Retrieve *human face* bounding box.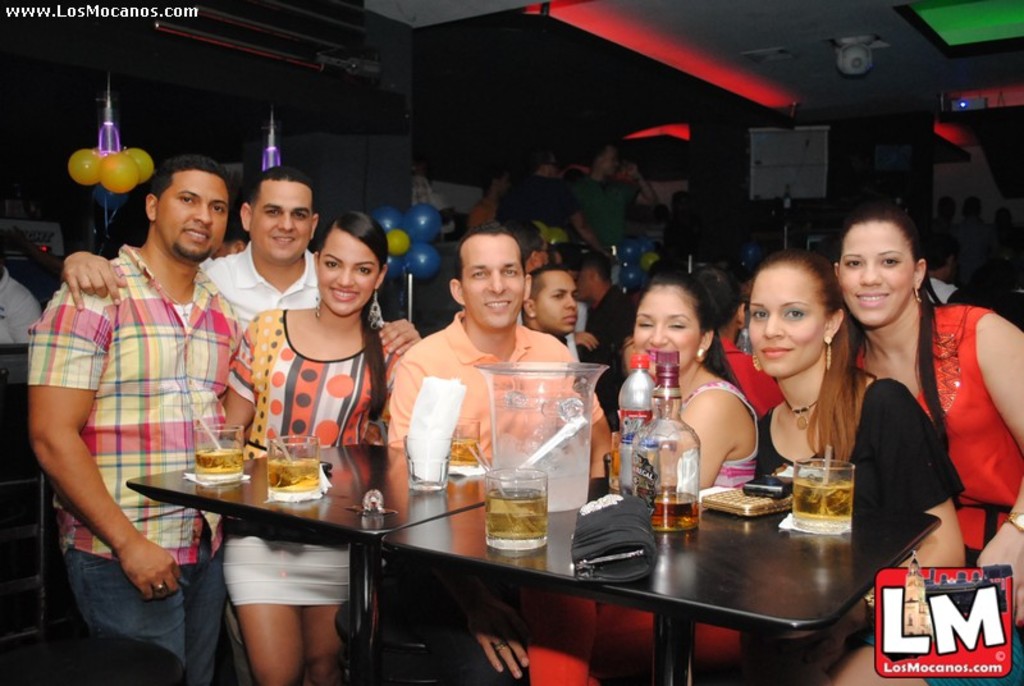
Bounding box: detection(746, 269, 824, 374).
